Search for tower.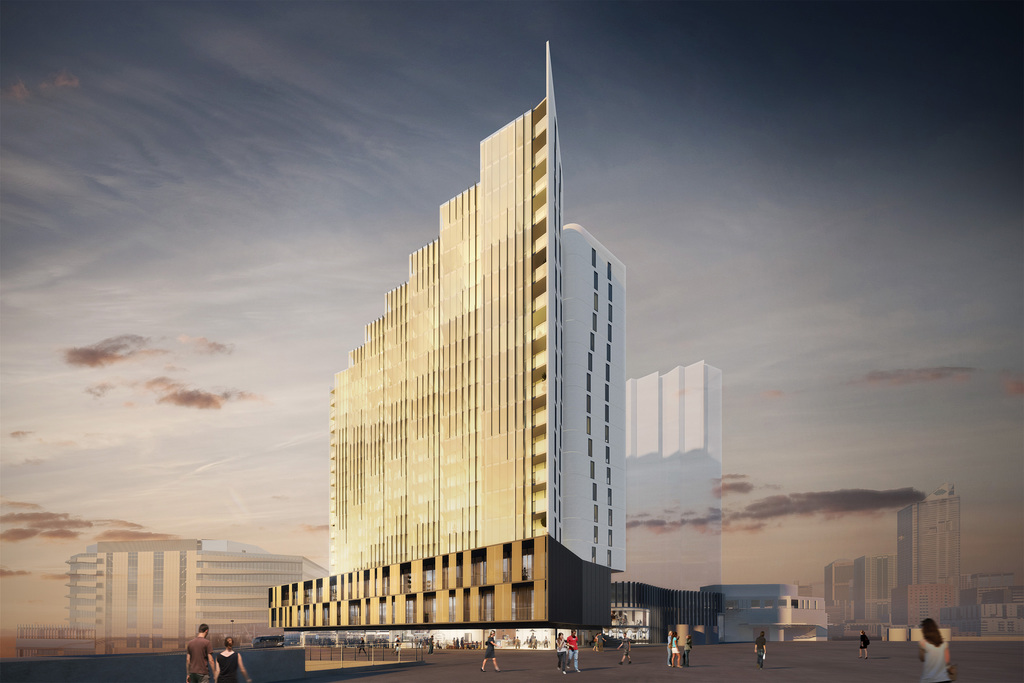
Found at x1=253 y1=33 x2=672 y2=618.
